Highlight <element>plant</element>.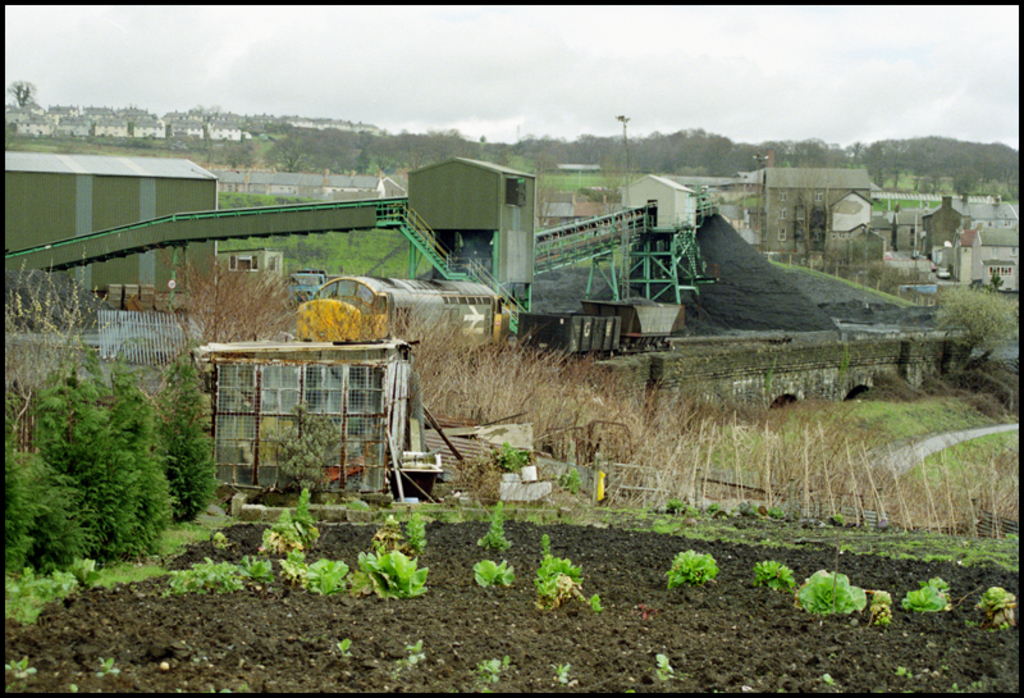
Highlighted region: Rect(343, 546, 434, 606).
